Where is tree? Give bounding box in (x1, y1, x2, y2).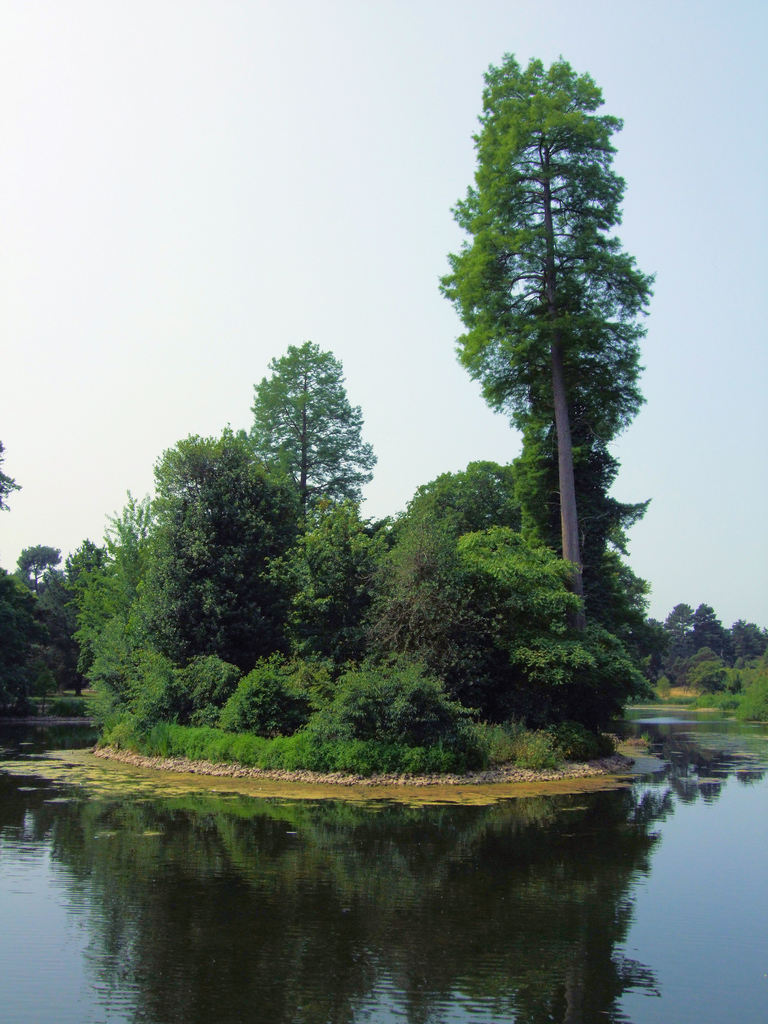
(229, 652, 343, 728).
